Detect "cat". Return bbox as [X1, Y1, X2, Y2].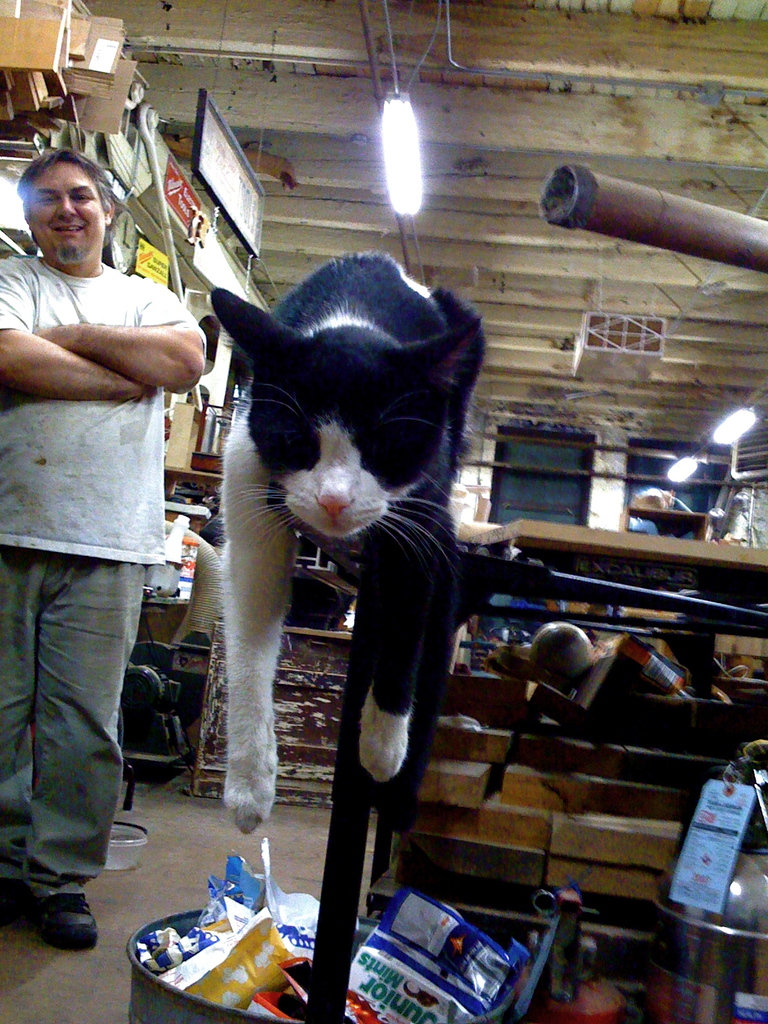
[205, 247, 492, 836].
